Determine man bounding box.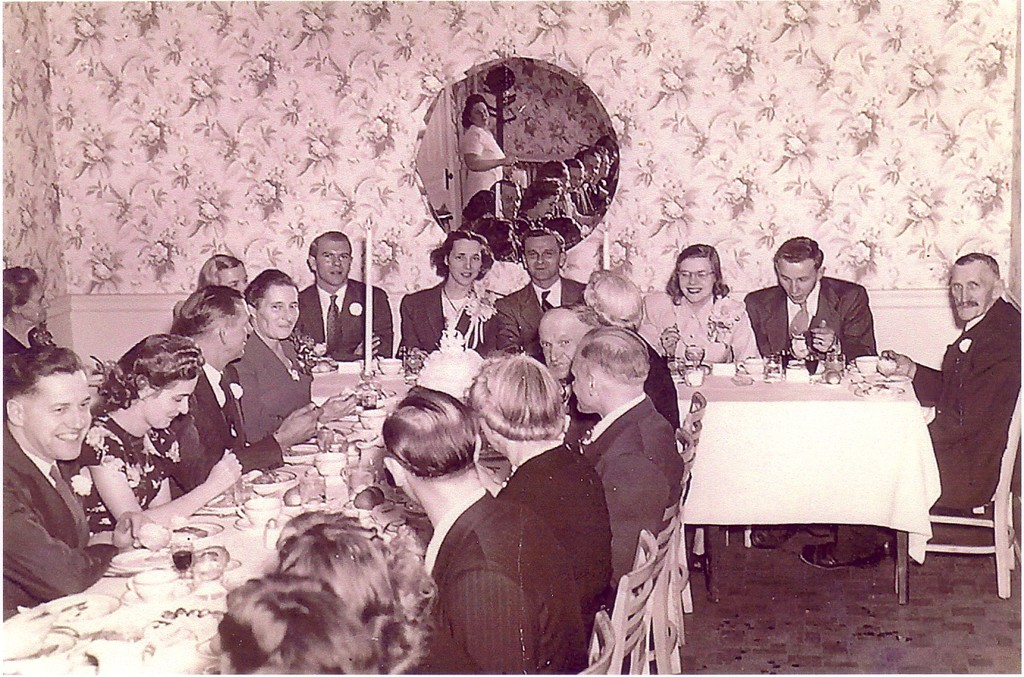
Determined: 796, 250, 1023, 567.
